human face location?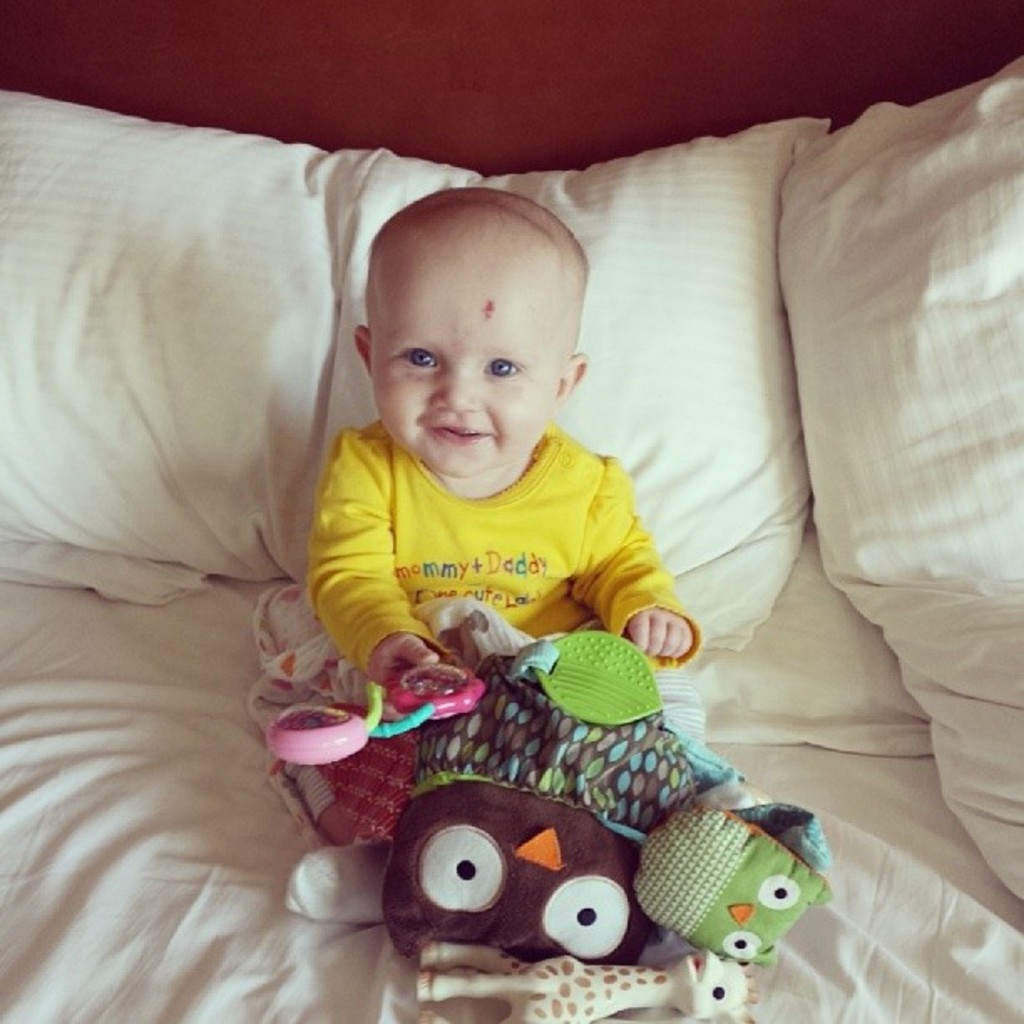
<bbox>375, 243, 562, 477</bbox>
